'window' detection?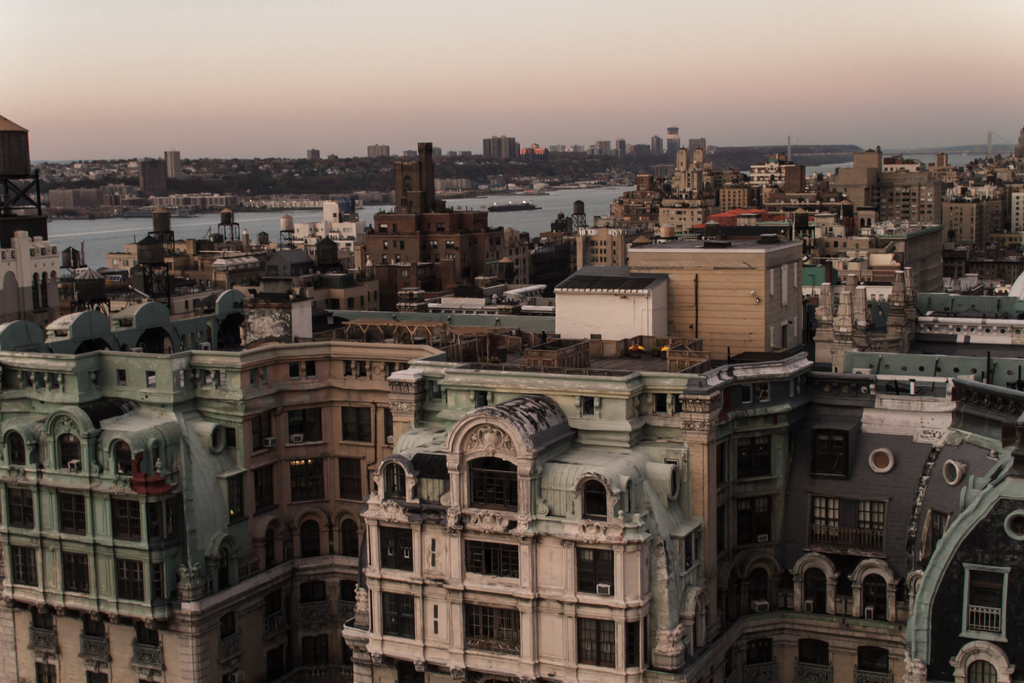
x1=225 y1=472 x2=248 y2=524
